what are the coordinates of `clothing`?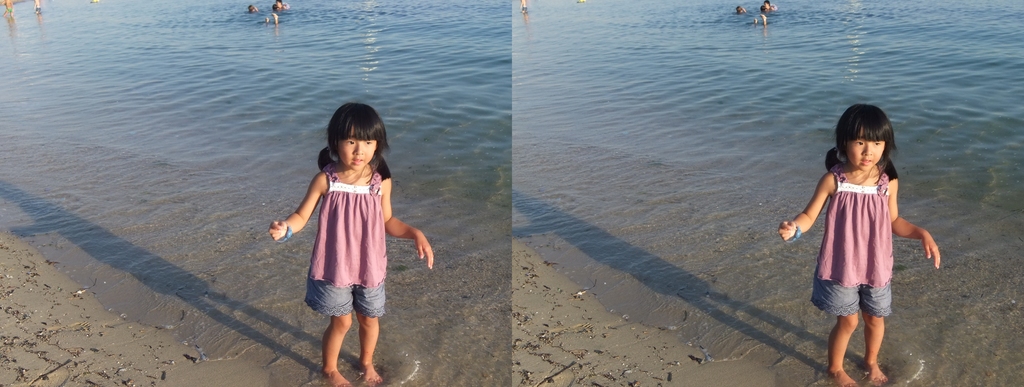
crop(298, 144, 396, 329).
